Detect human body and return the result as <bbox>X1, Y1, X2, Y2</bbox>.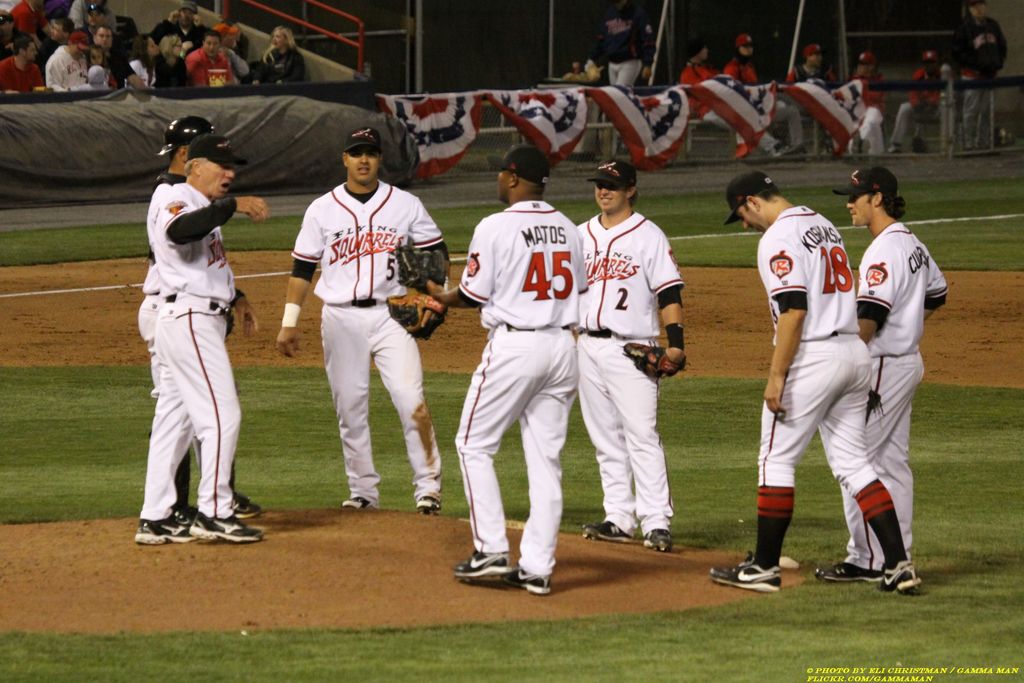
<bbox>138, 28, 204, 91</bbox>.
